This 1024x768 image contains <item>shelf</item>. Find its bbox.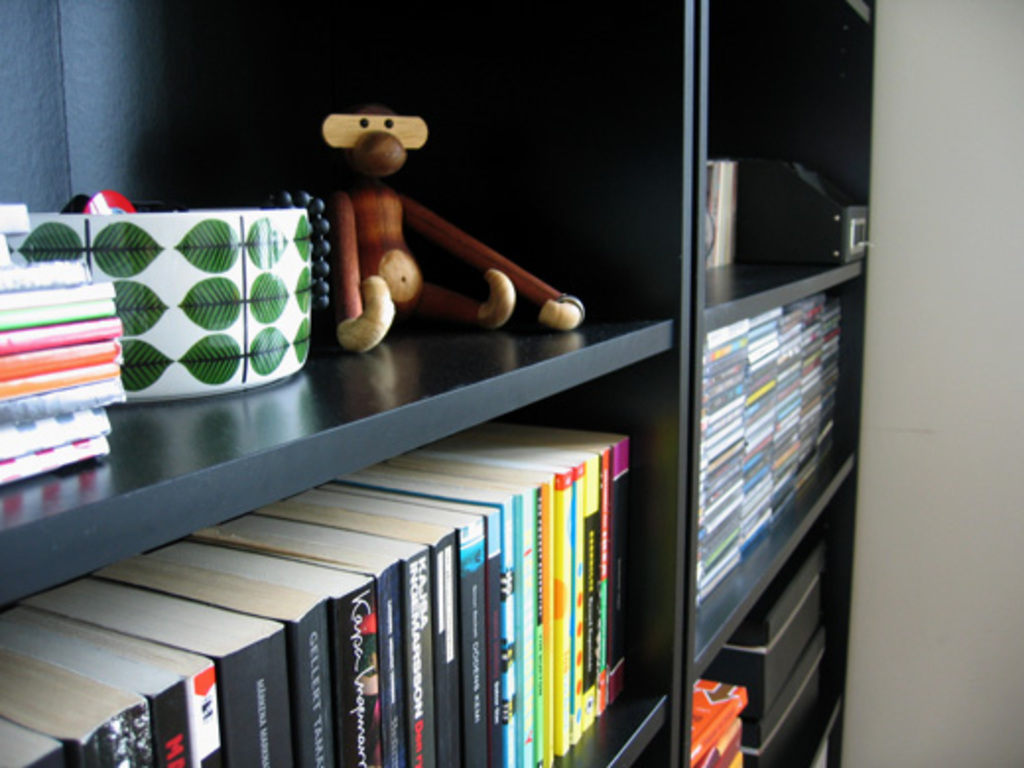
[2,0,876,766].
